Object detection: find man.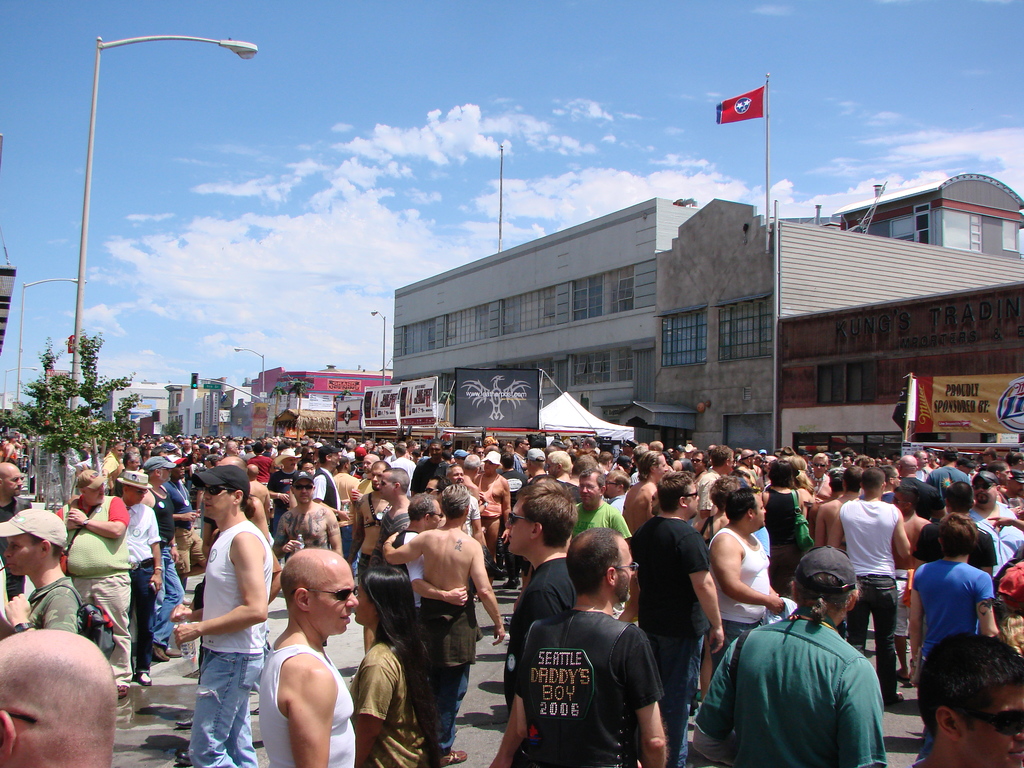
l=500, t=531, r=678, b=767.
